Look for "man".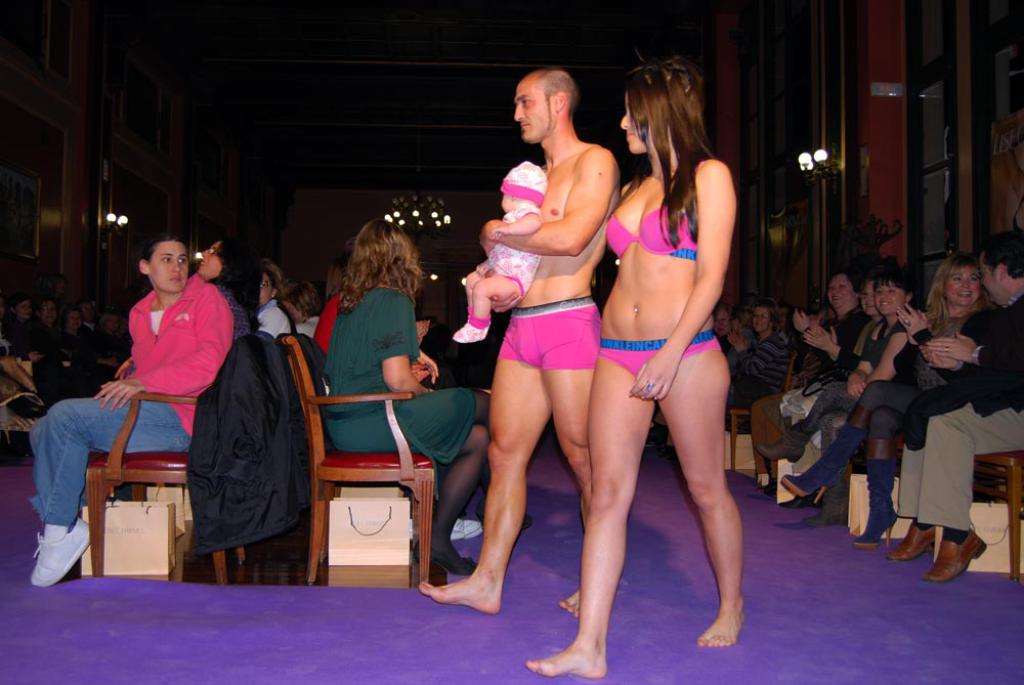
Found: 101, 313, 120, 355.
